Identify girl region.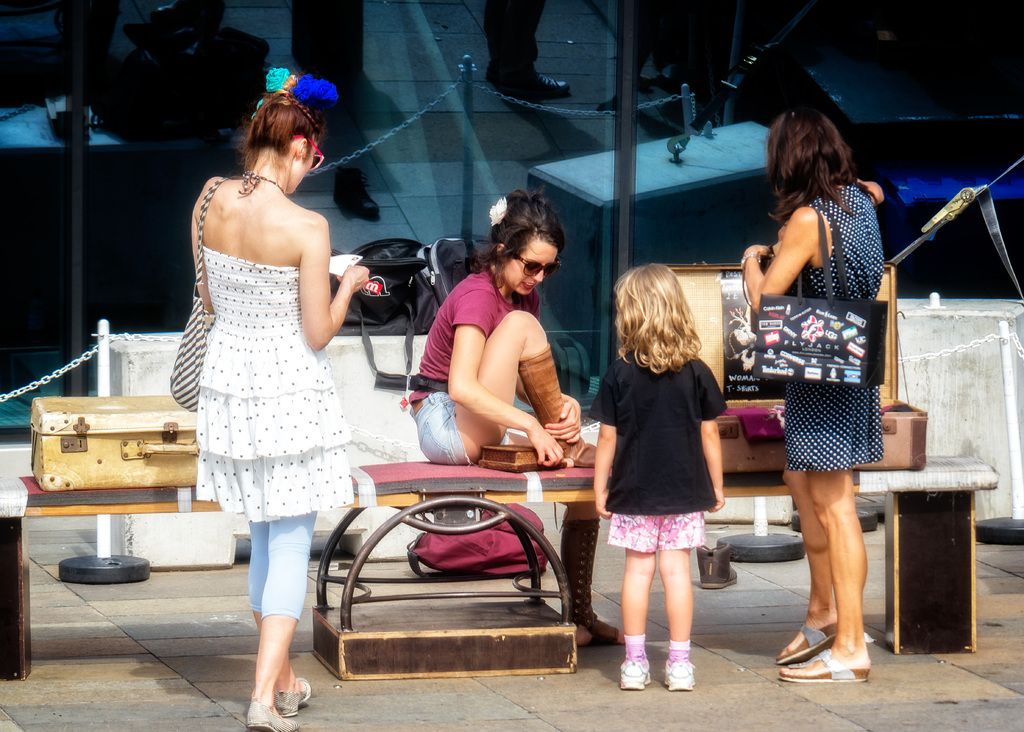
Region: crop(735, 121, 884, 686).
